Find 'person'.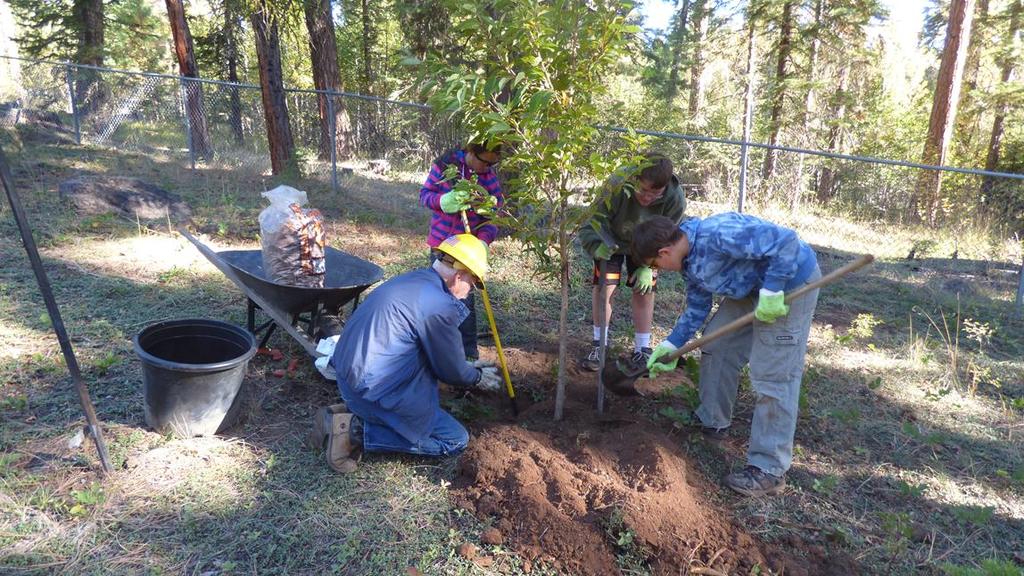
bbox=[648, 186, 852, 449].
